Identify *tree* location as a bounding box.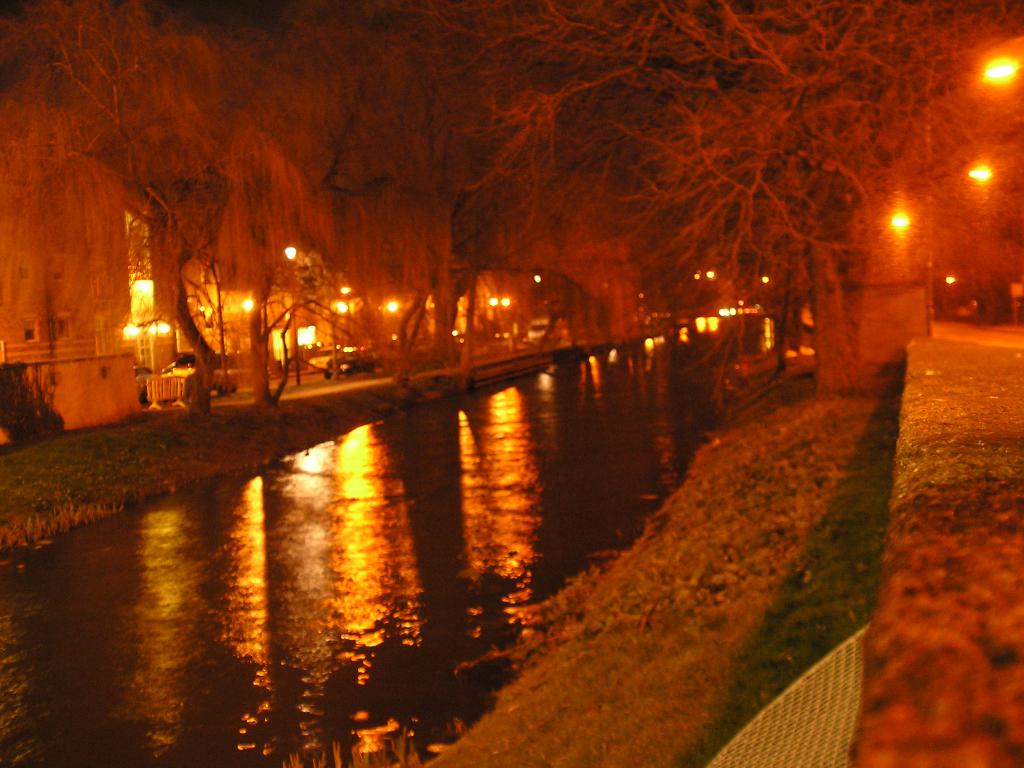
left=340, top=0, right=591, bottom=395.
